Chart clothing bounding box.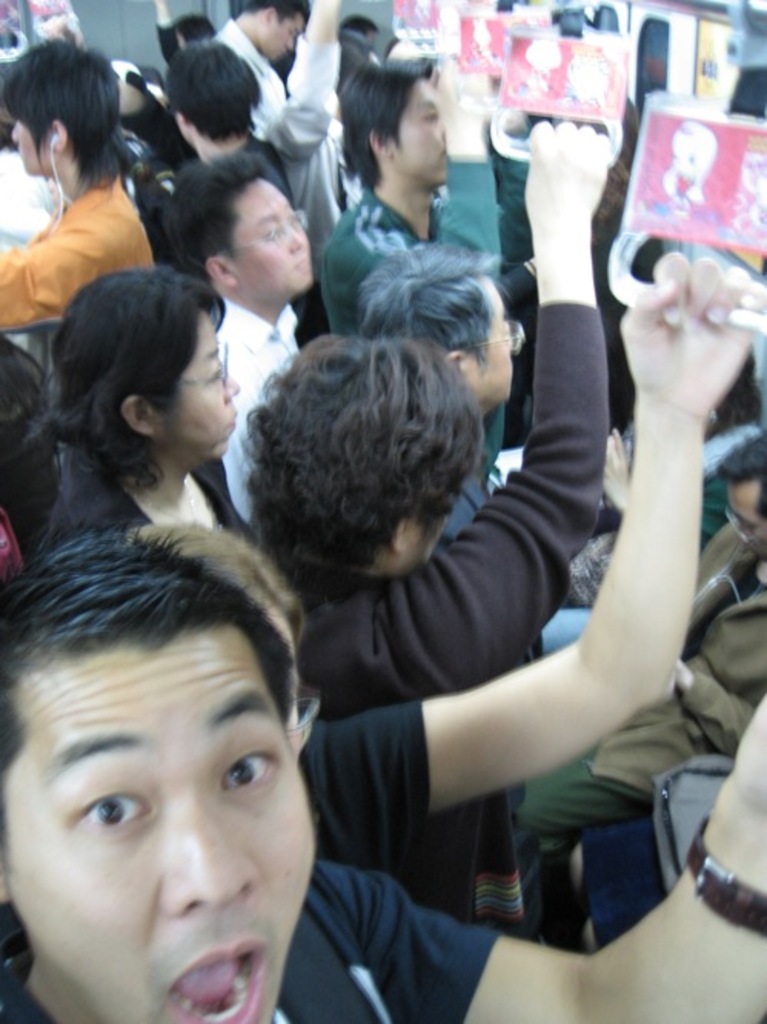
Charted: select_region(603, 524, 765, 787).
